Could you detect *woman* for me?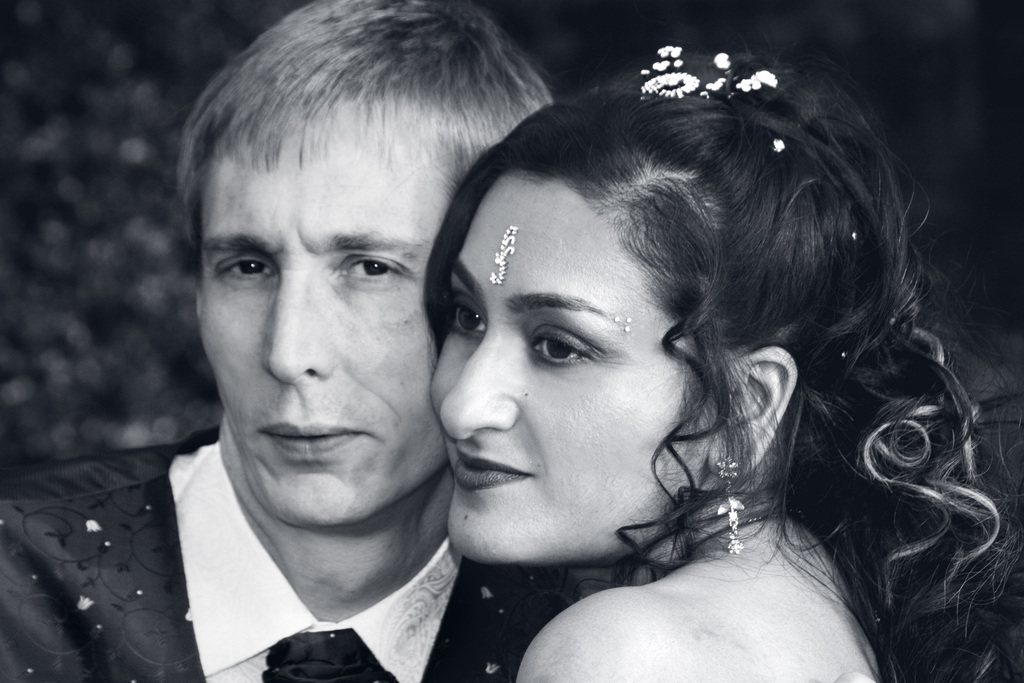
Detection result: bbox=[421, 51, 1017, 682].
